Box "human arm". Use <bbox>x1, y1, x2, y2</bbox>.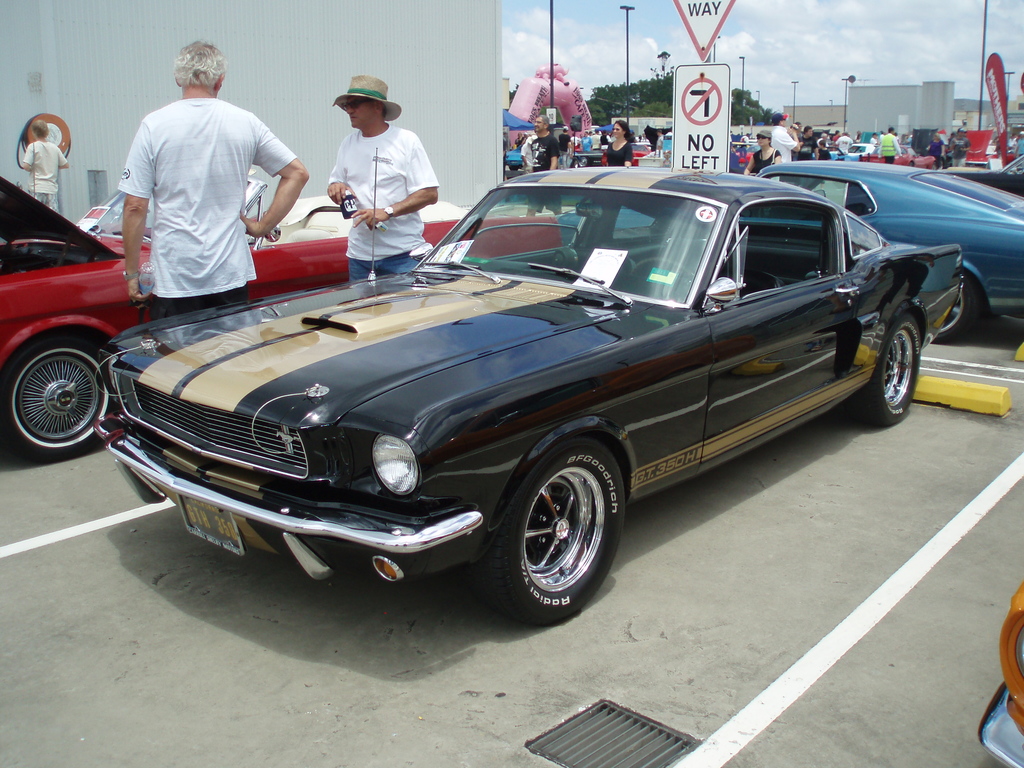
<bbox>348, 141, 444, 236</bbox>.
